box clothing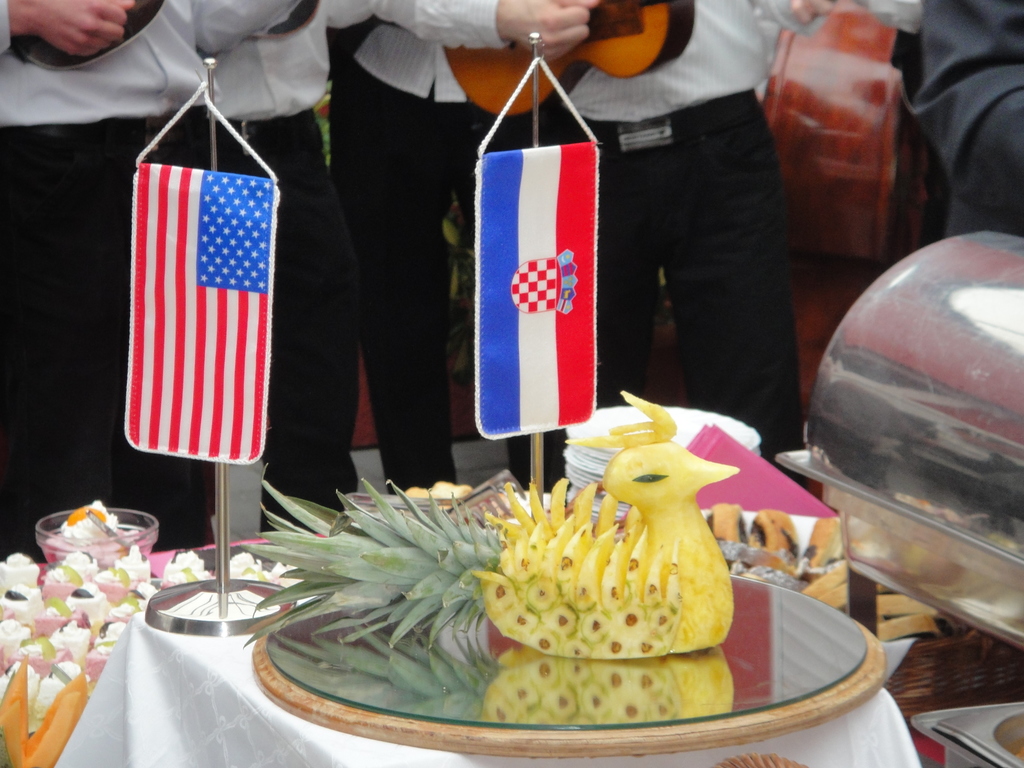
Rect(902, 1, 1021, 233)
